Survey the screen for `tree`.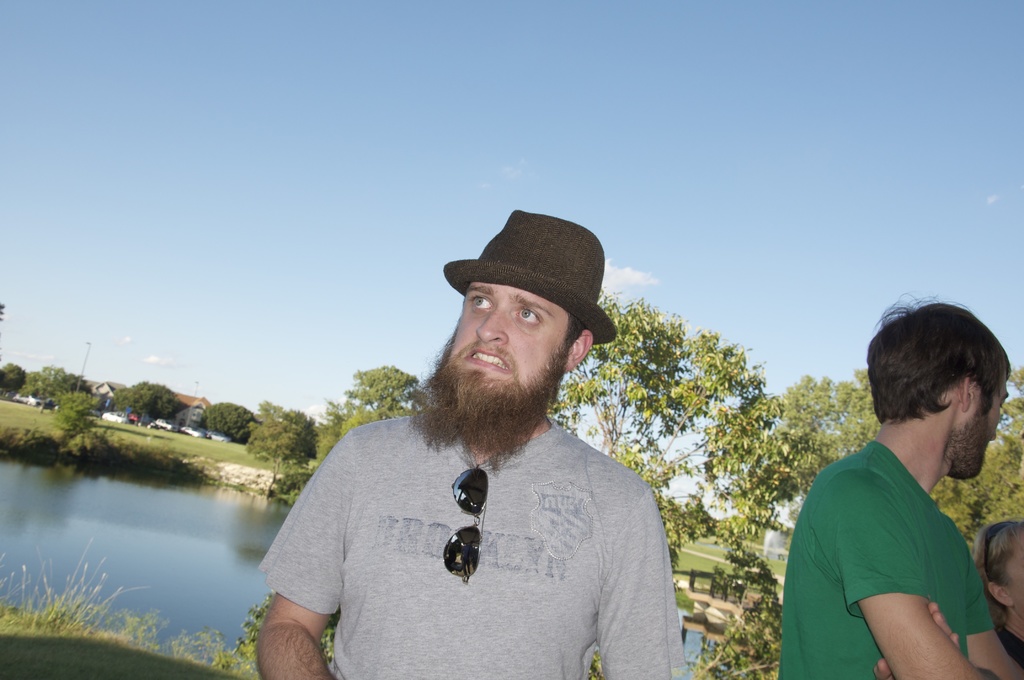
Survey found: {"left": 106, "top": 371, "right": 184, "bottom": 430}.
